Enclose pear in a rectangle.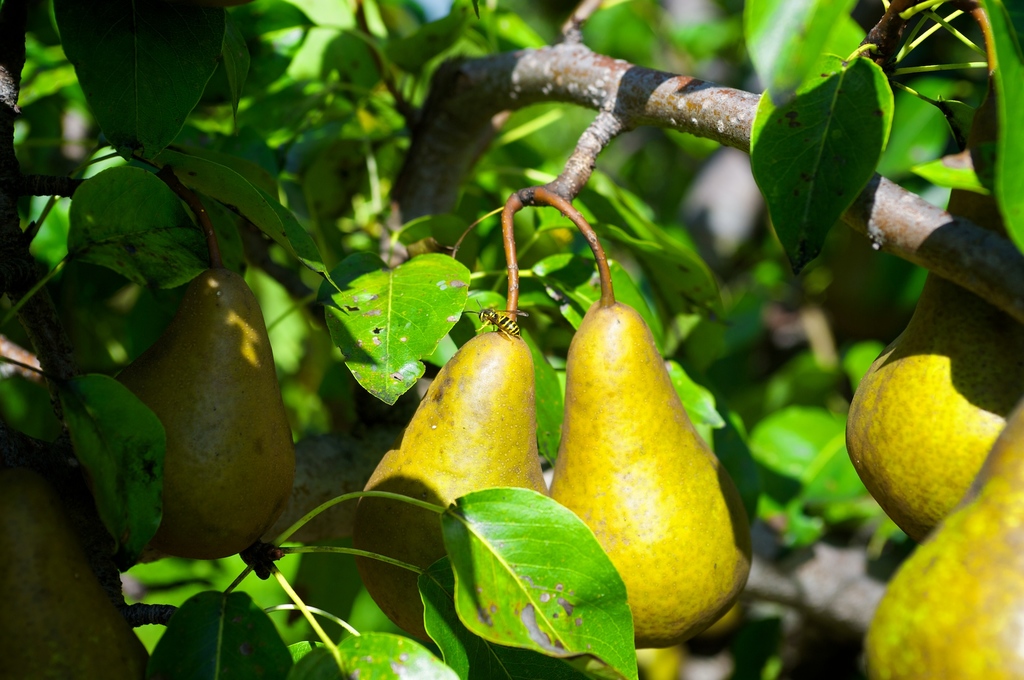
BBox(863, 398, 1023, 679).
